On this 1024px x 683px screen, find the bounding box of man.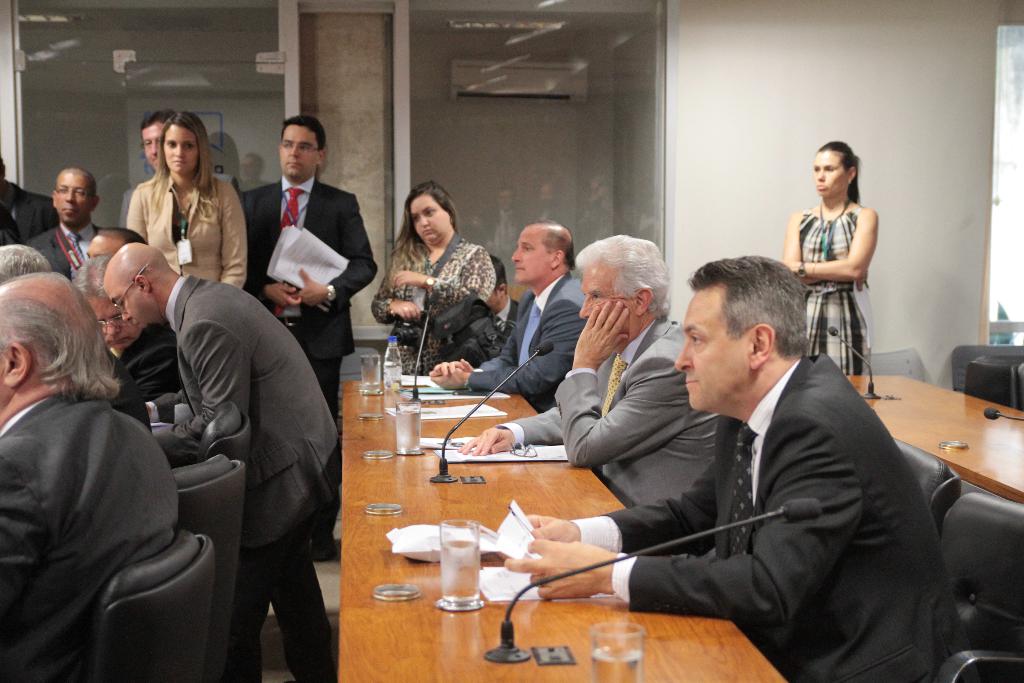
Bounding box: left=78, top=206, right=155, bottom=309.
